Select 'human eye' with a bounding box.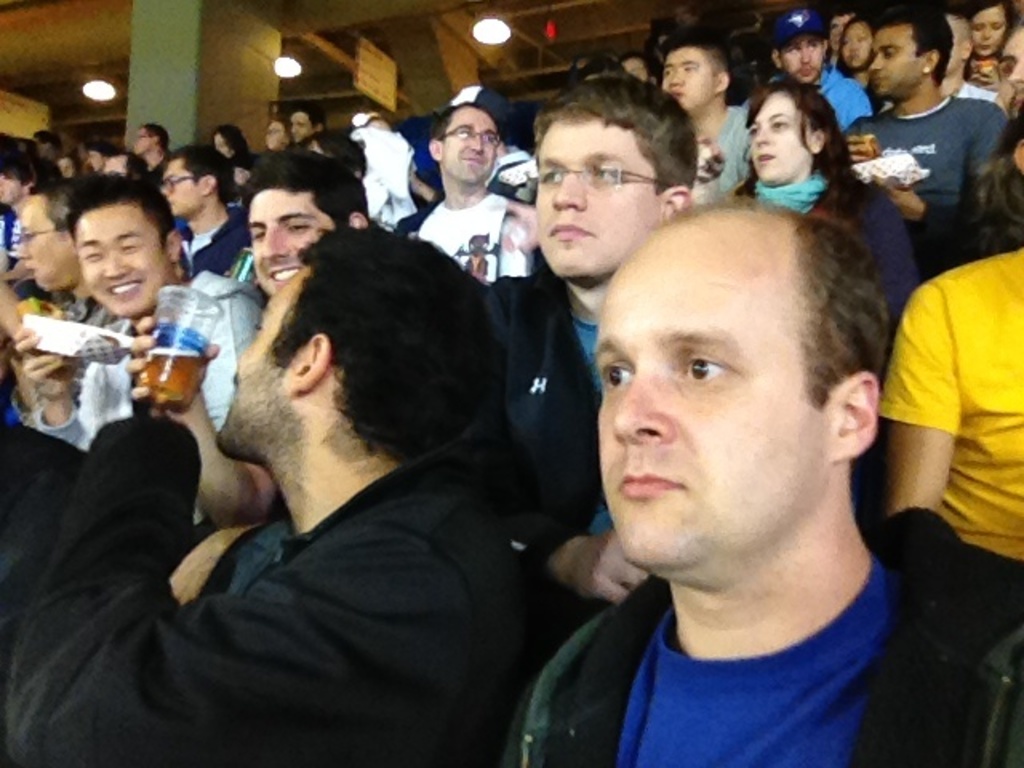
Rect(283, 214, 314, 234).
